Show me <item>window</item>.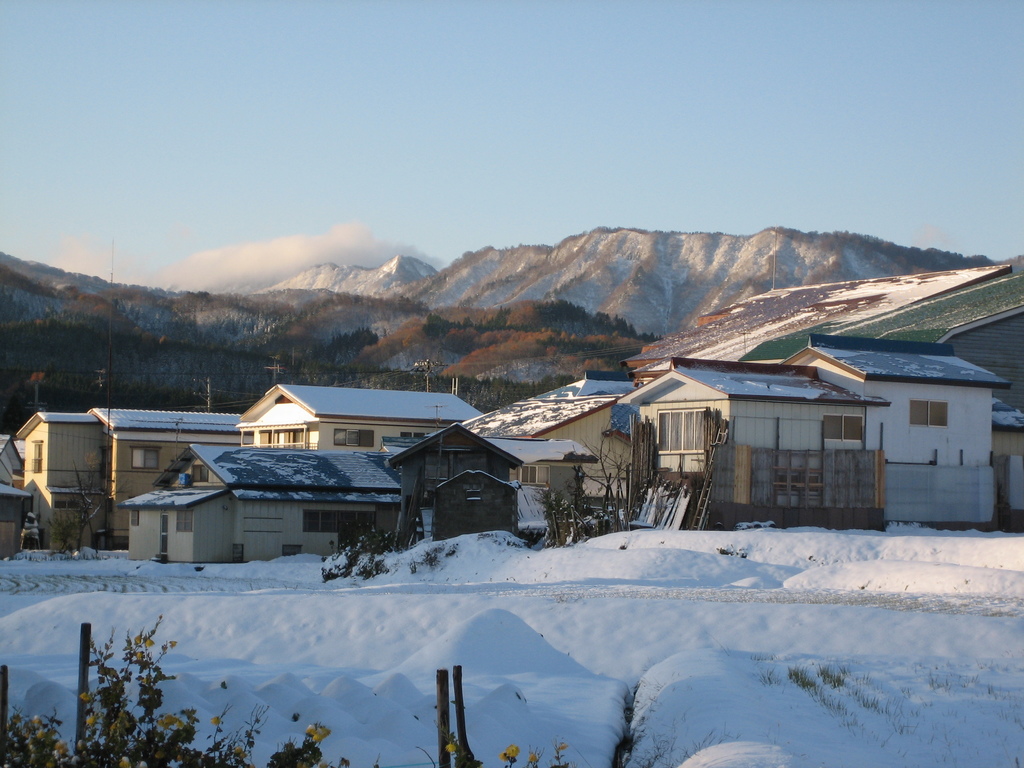
<item>window</item> is here: [653, 408, 707, 455].
